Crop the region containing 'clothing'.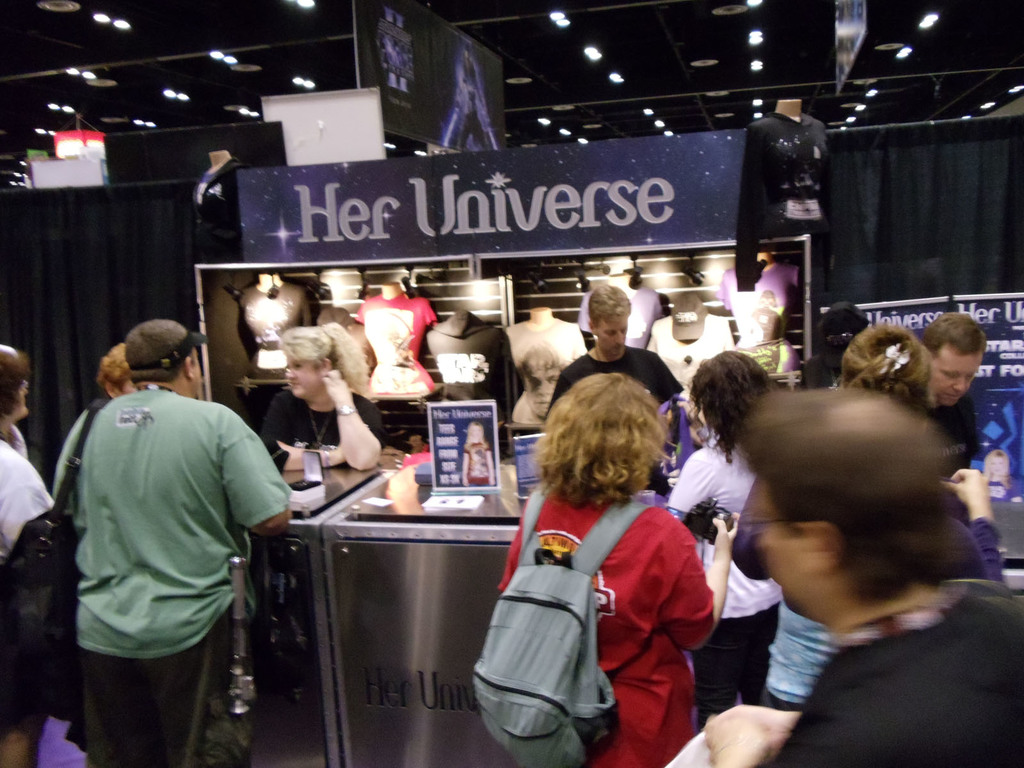
Crop region: <box>798,347,851,397</box>.
